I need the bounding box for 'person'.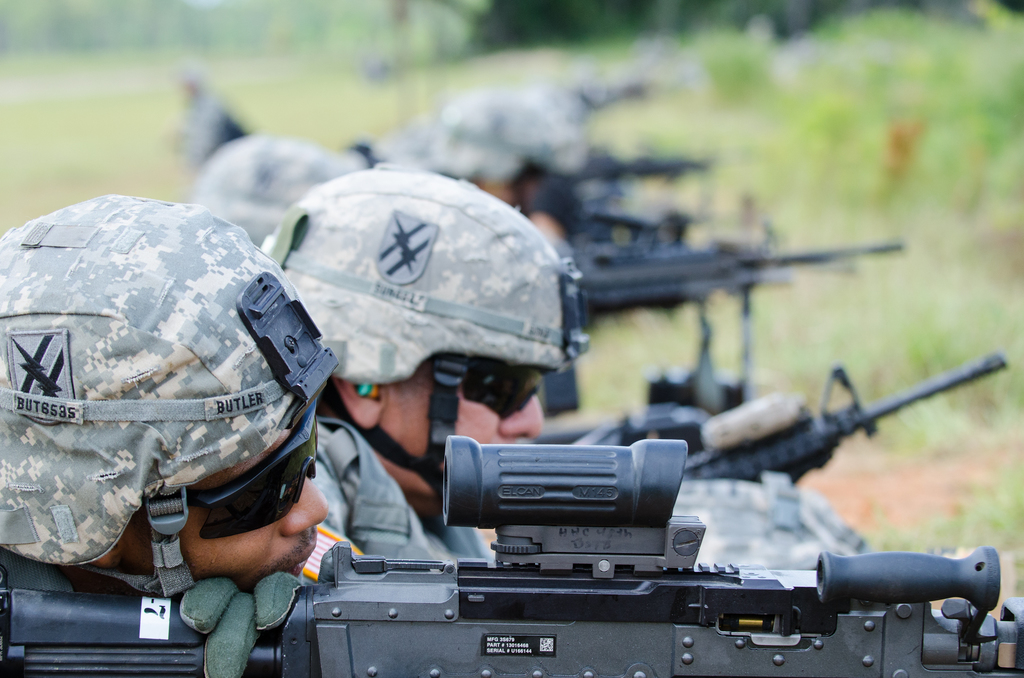
Here it is: box=[191, 126, 374, 259].
